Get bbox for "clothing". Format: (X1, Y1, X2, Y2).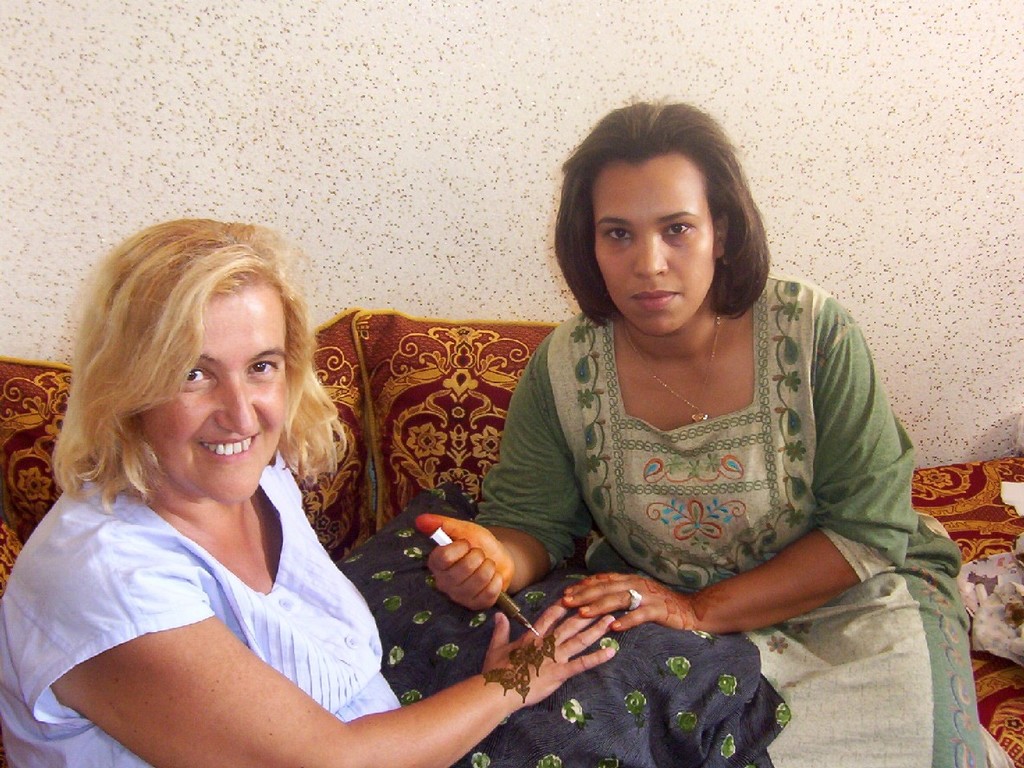
(21, 416, 400, 738).
